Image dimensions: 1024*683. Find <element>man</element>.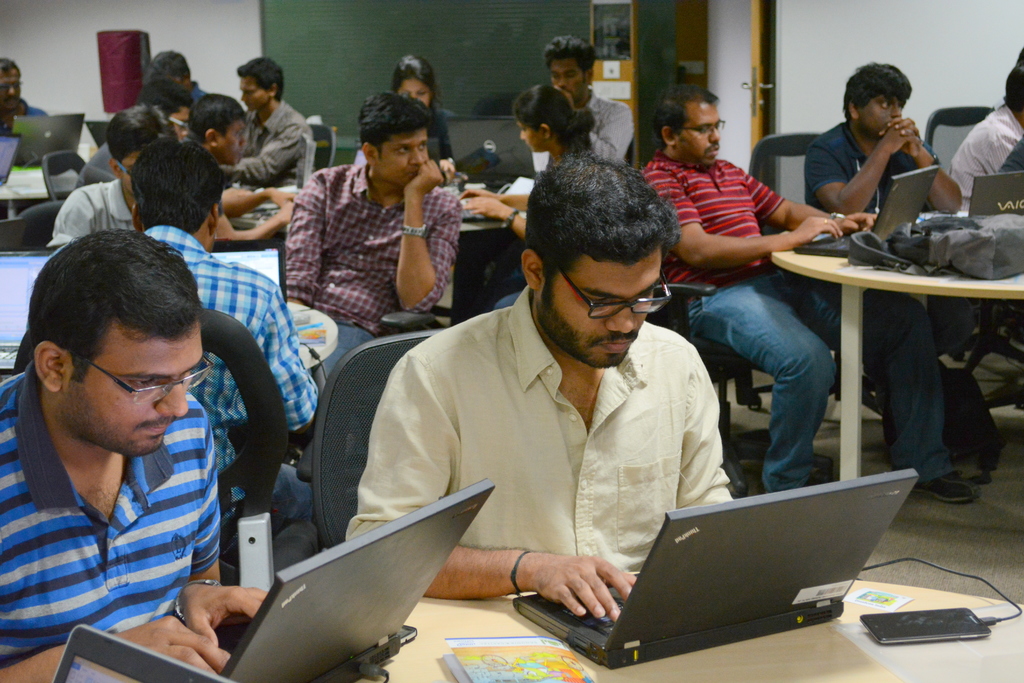
177, 94, 296, 247.
